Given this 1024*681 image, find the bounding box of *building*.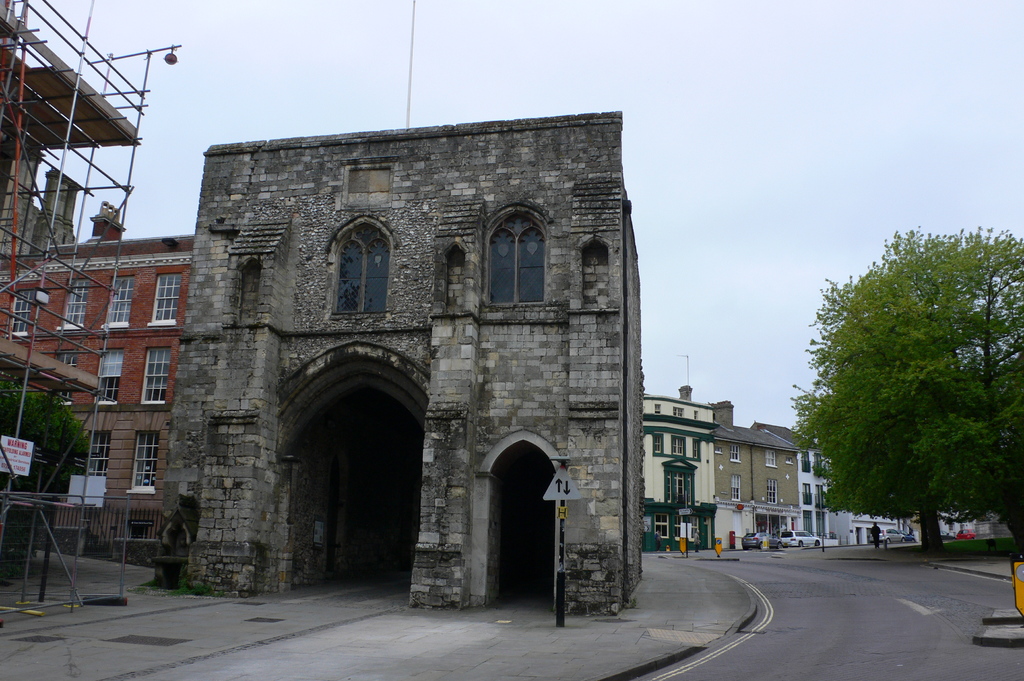
x1=640, y1=396, x2=721, y2=545.
